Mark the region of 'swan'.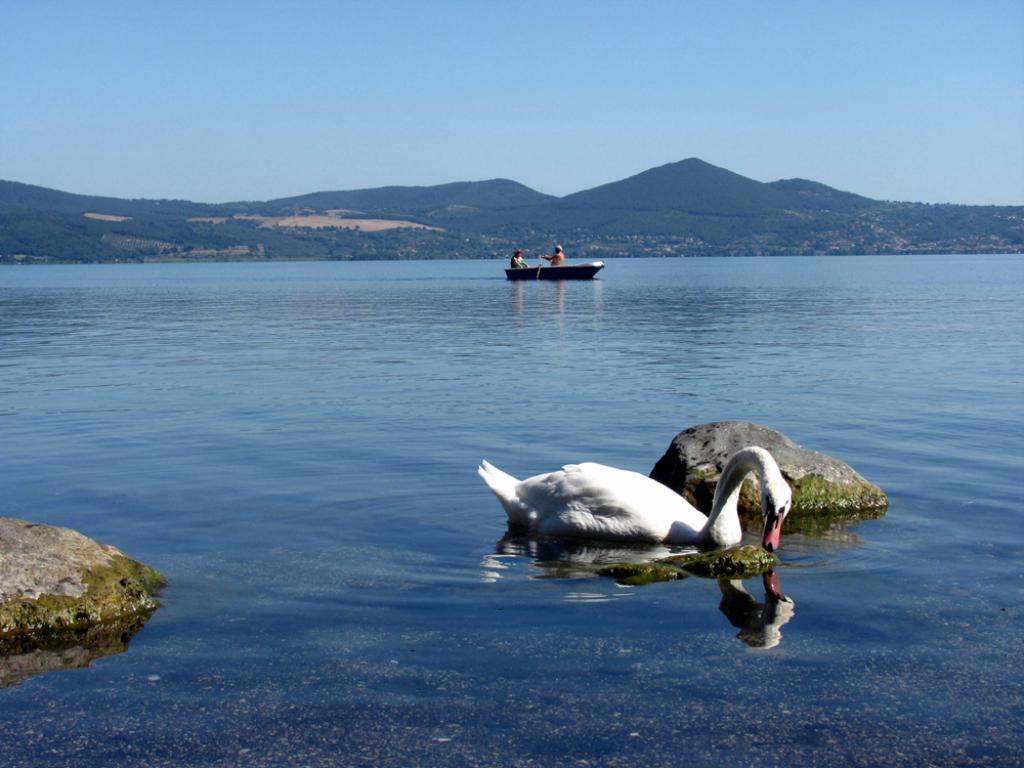
Region: rect(468, 442, 803, 580).
